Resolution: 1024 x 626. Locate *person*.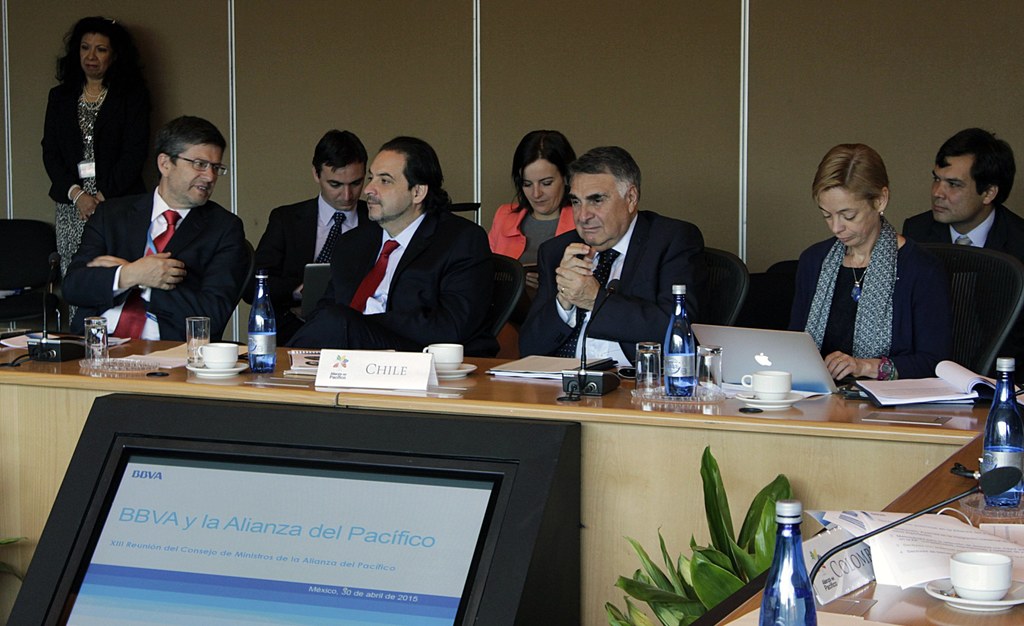
<region>490, 131, 580, 313</region>.
